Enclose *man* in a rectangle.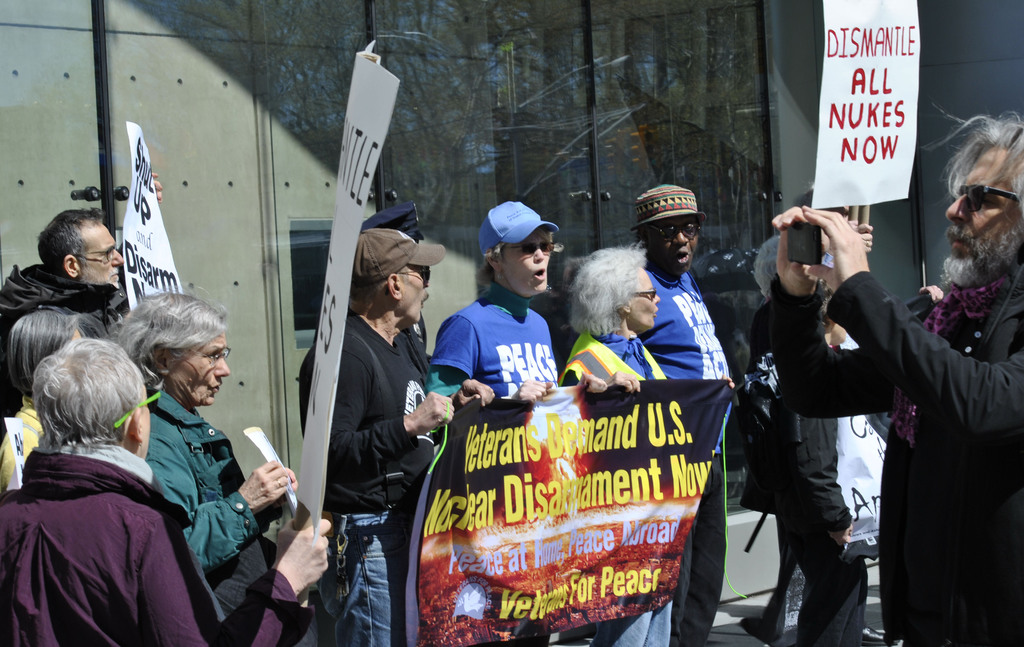
(left=820, top=204, right=1005, bottom=634).
